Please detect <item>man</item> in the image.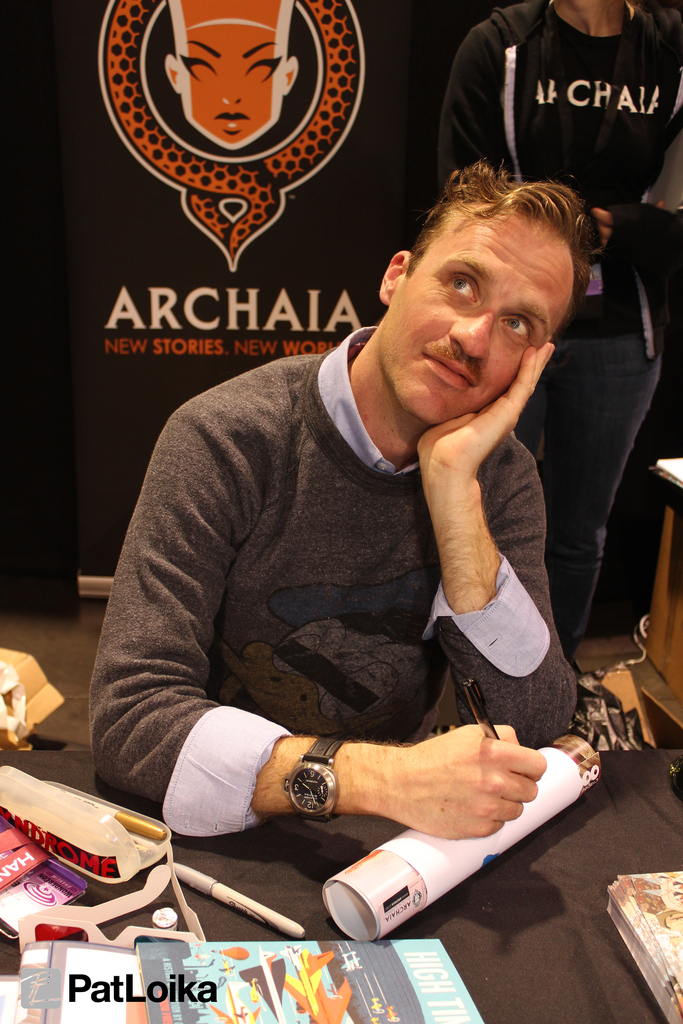
bbox(435, 0, 682, 657).
